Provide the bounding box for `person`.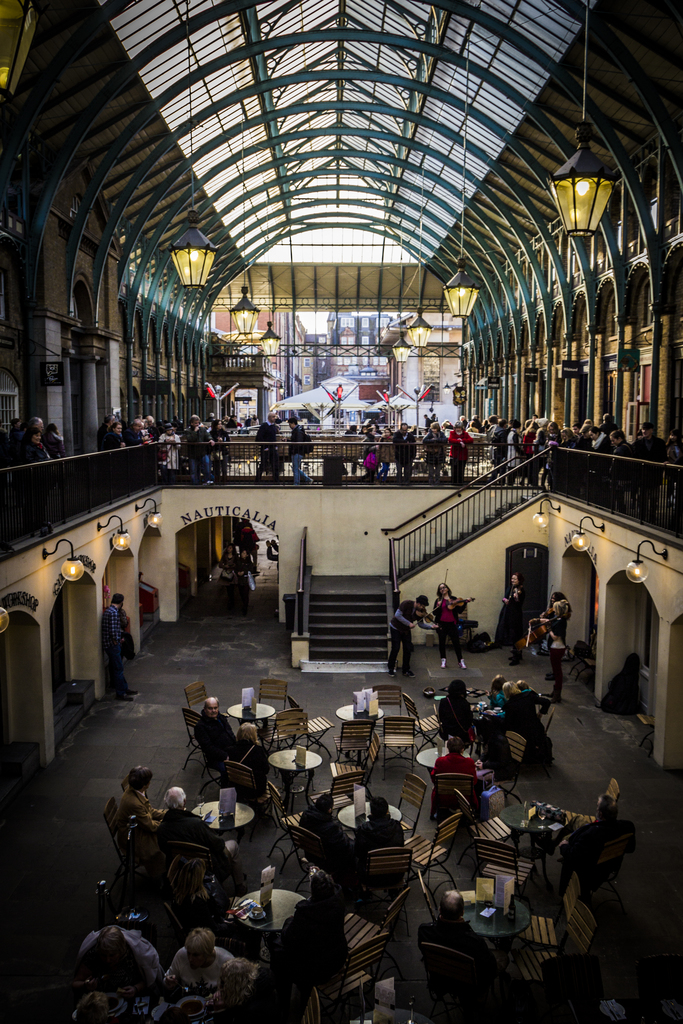
region(473, 412, 662, 519).
